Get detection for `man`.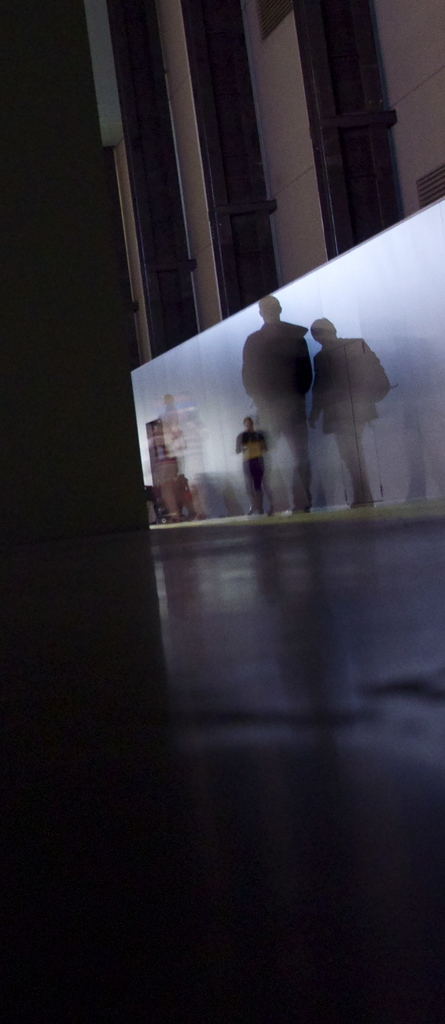
Detection: bbox=(240, 295, 312, 513).
